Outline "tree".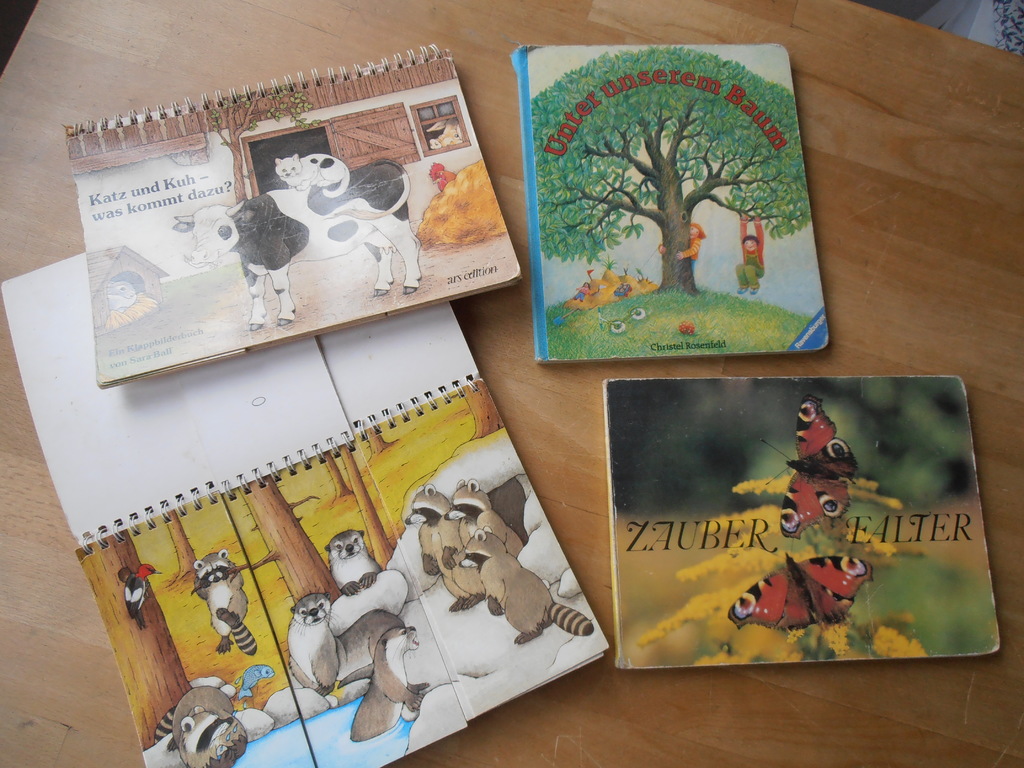
Outline: (left=518, top=54, right=822, bottom=335).
